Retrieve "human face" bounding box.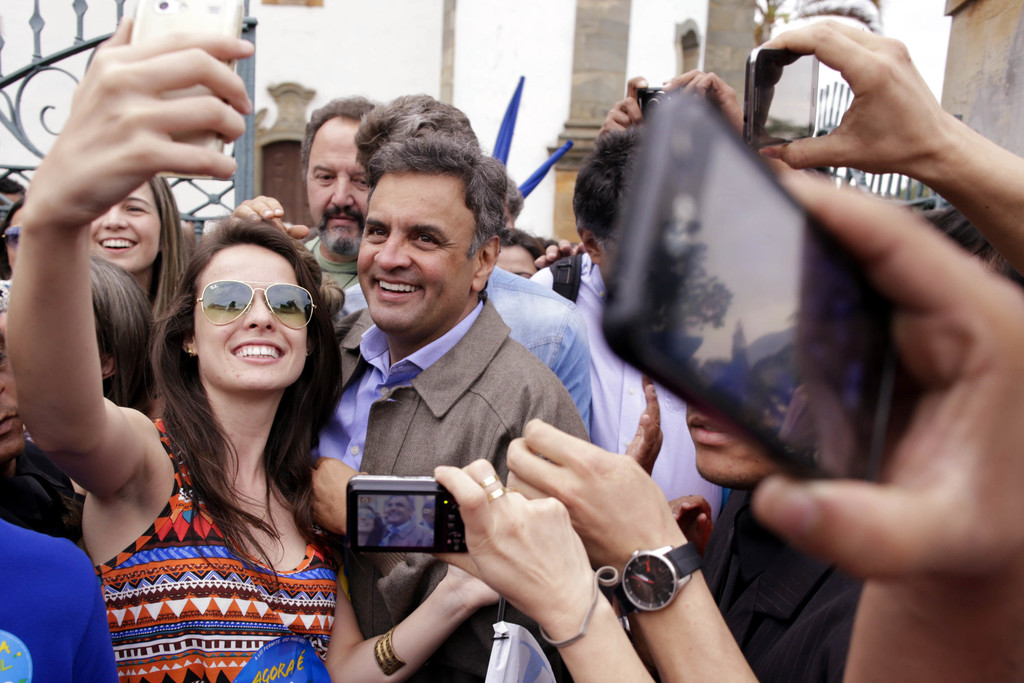
Bounding box: box=[86, 182, 160, 272].
